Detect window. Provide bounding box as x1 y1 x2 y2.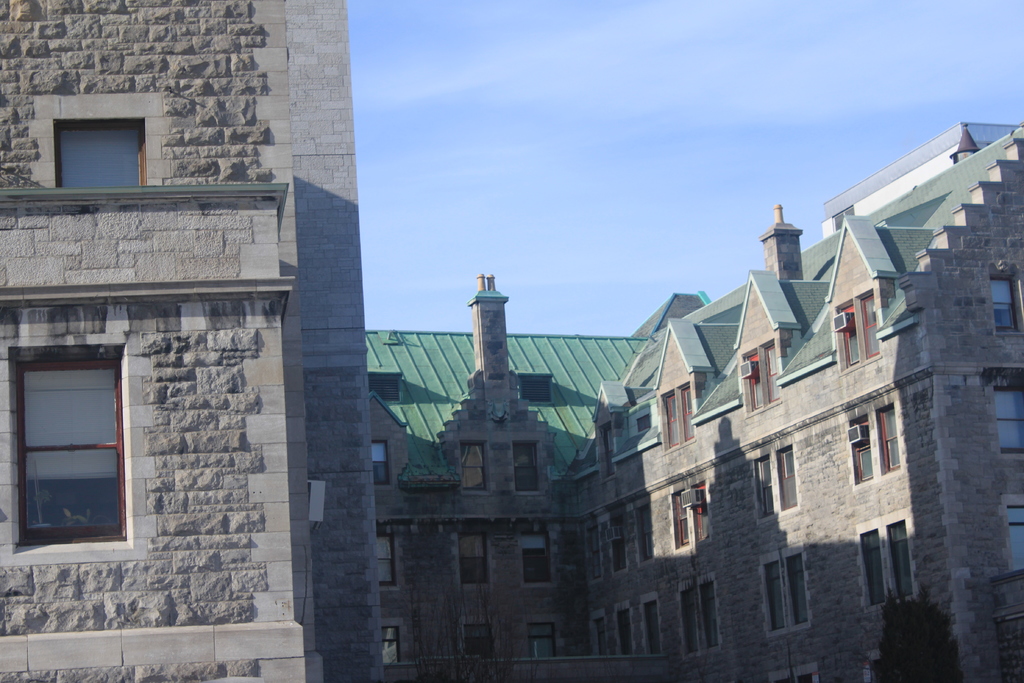
524 530 552 582.
